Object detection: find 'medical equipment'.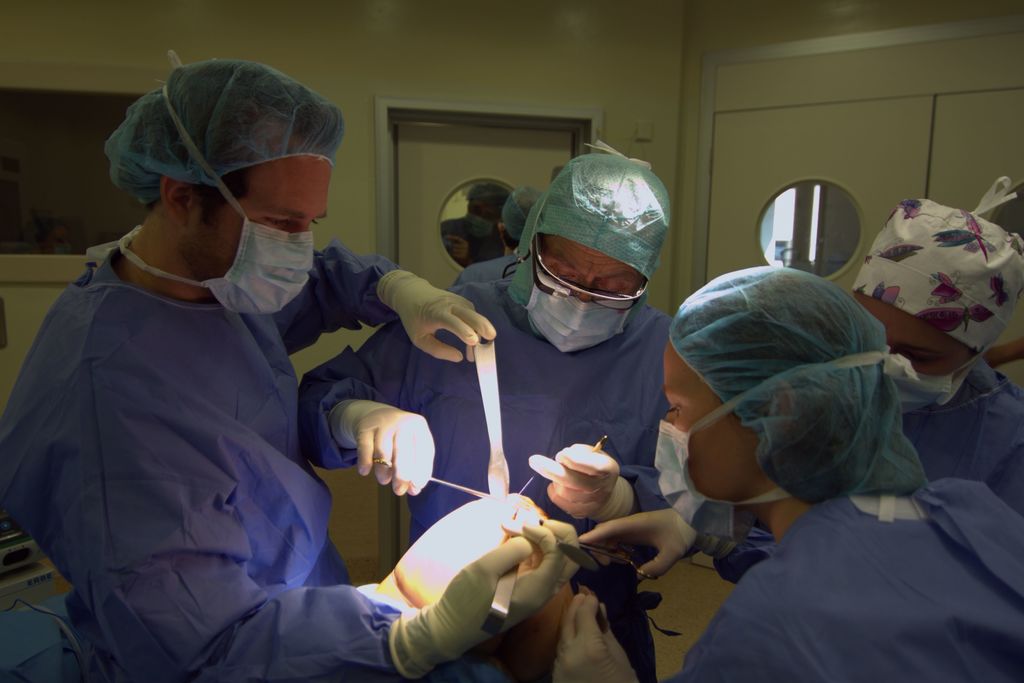
585, 431, 612, 456.
